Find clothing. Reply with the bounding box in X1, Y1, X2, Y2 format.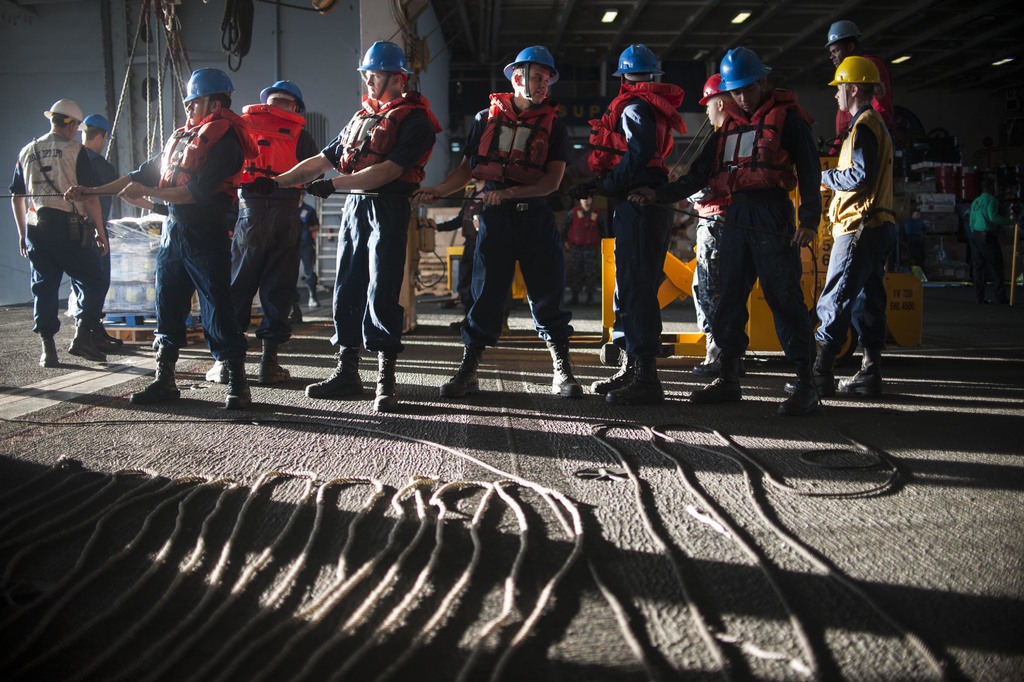
68, 149, 122, 310.
